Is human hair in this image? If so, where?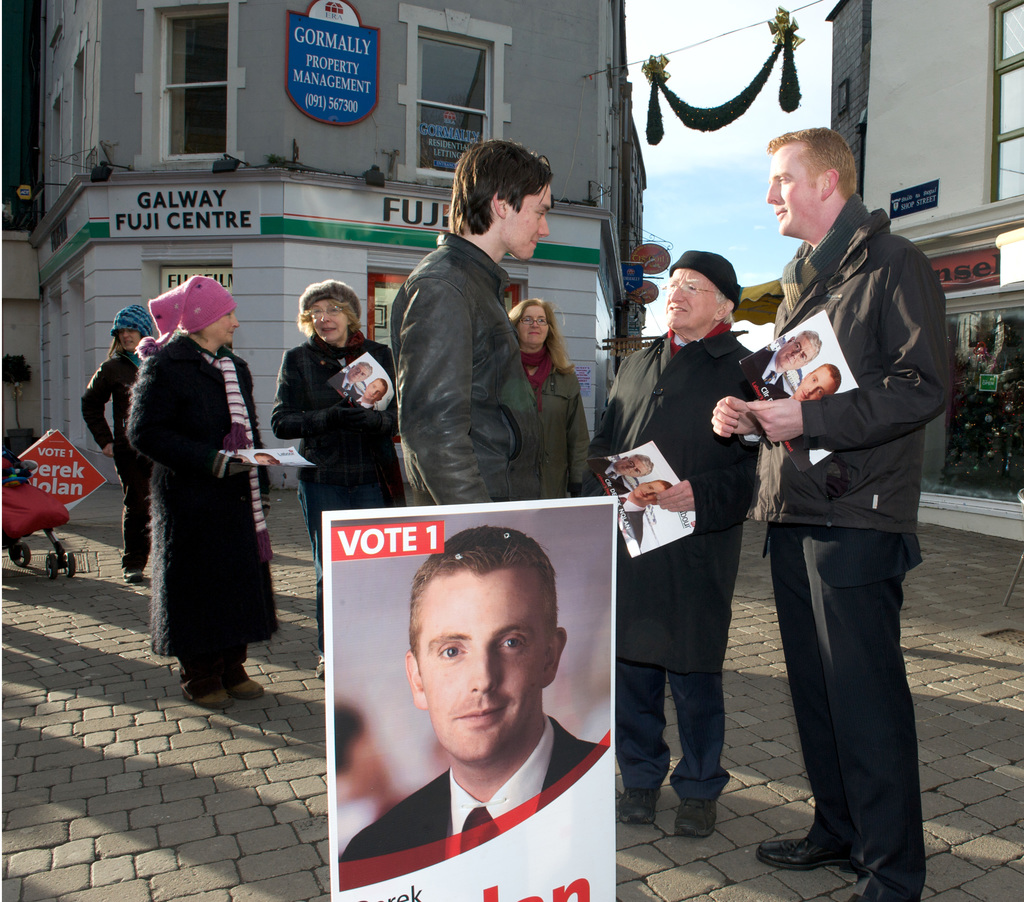
Yes, at [left=627, top=454, right=653, bottom=480].
